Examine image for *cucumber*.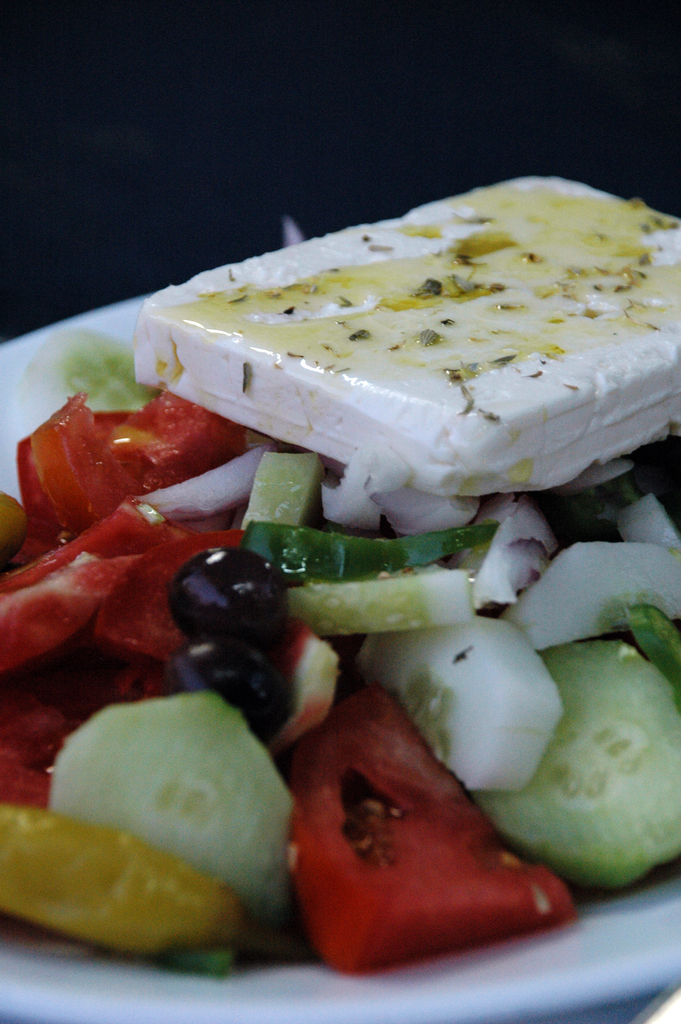
Examination result: (x1=45, y1=690, x2=287, y2=961).
